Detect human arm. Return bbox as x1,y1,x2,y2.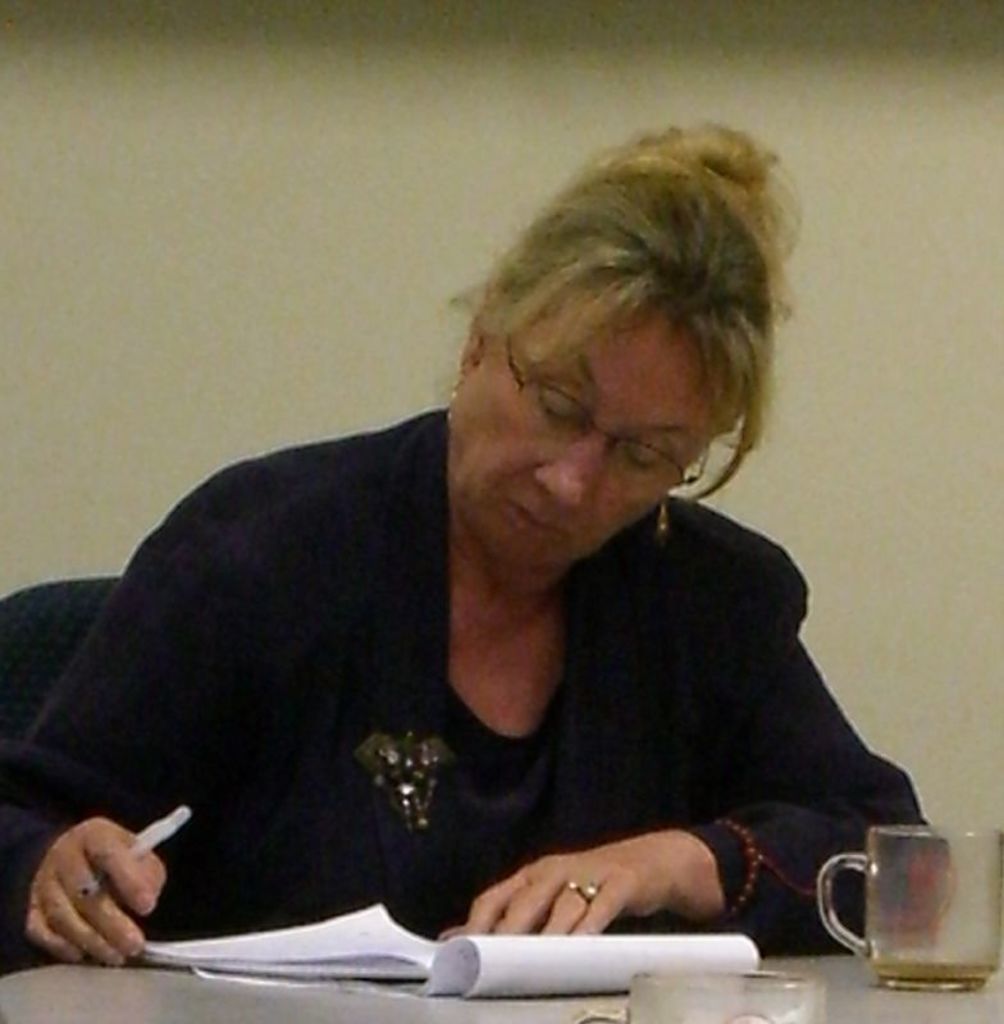
0,498,264,966.
